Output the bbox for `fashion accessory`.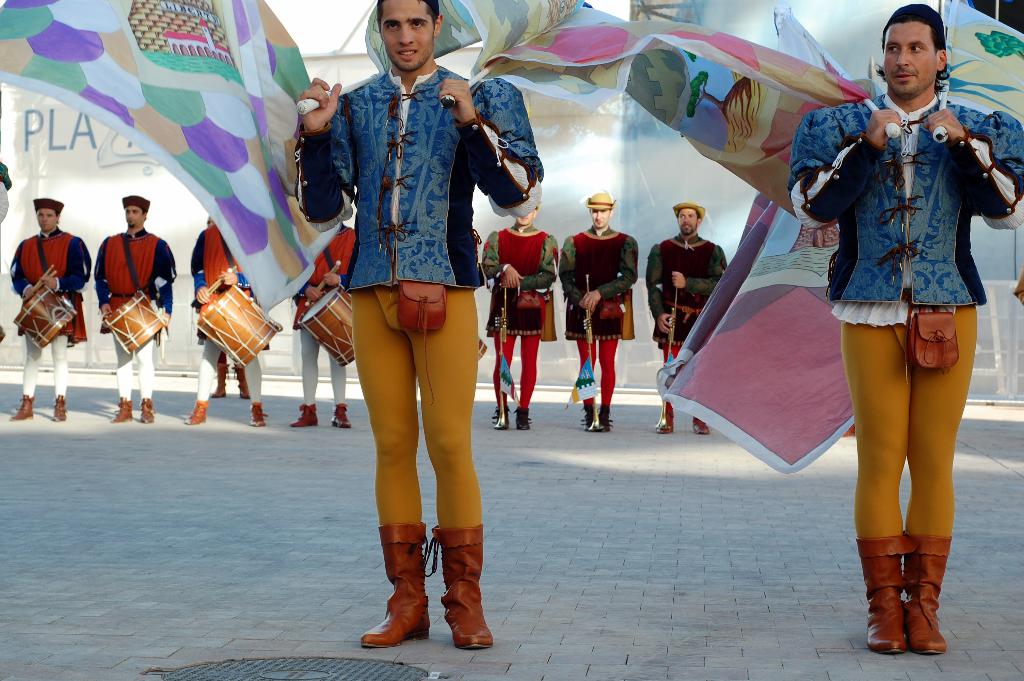
<bbox>586, 188, 615, 210</bbox>.
